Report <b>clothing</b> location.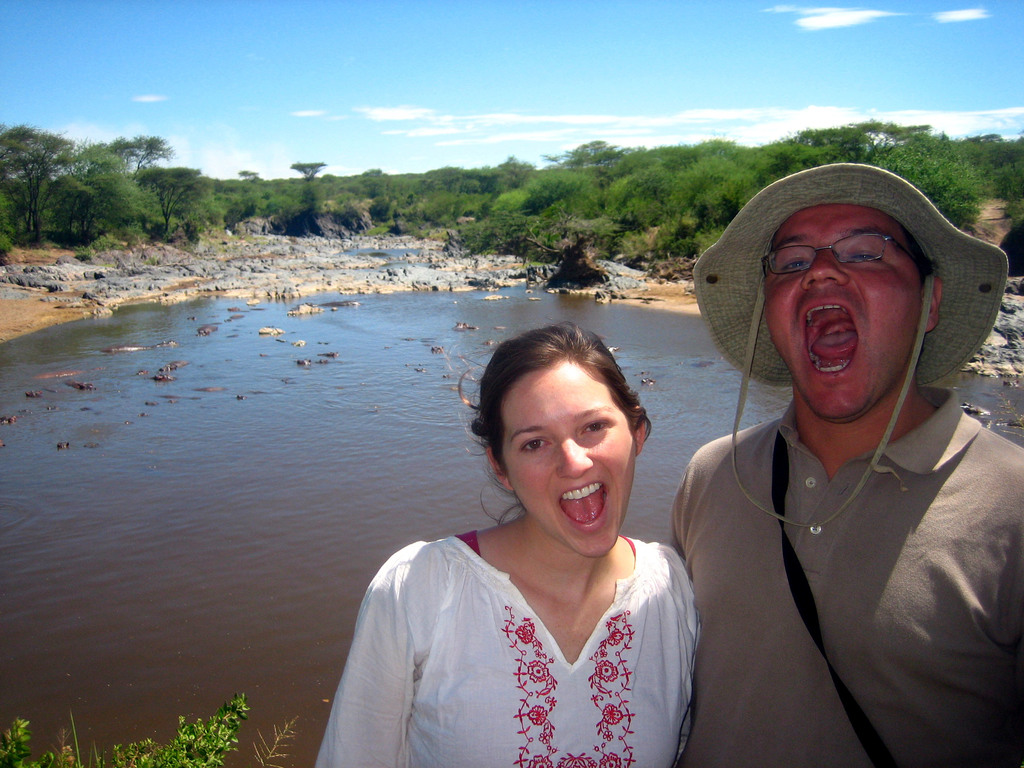
Report: <region>335, 474, 720, 758</region>.
